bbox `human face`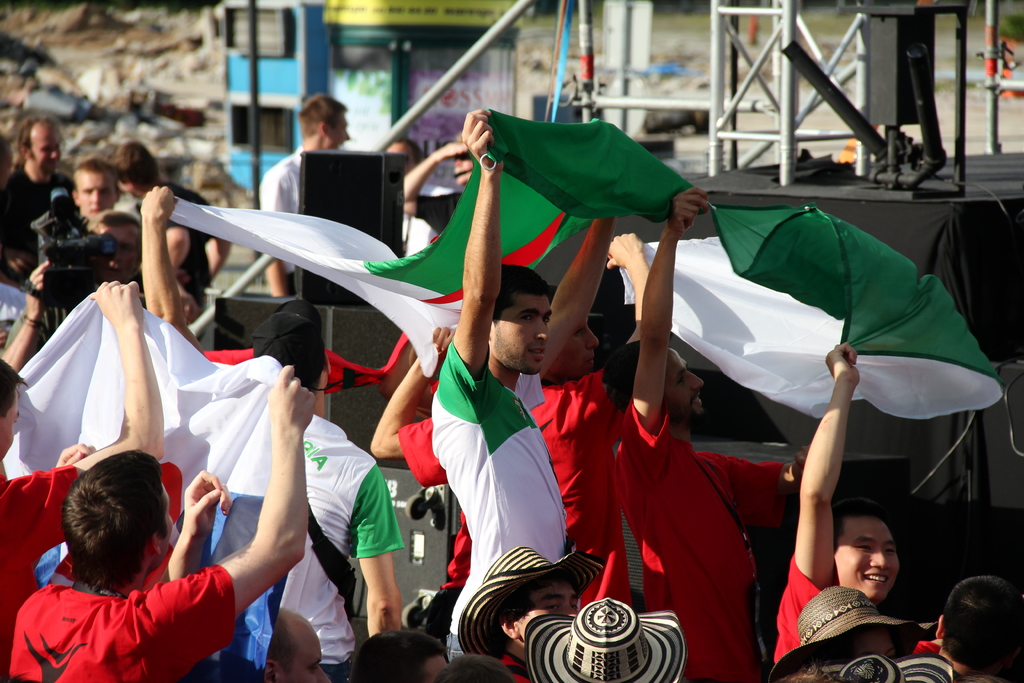
bbox(25, 113, 68, 174)
